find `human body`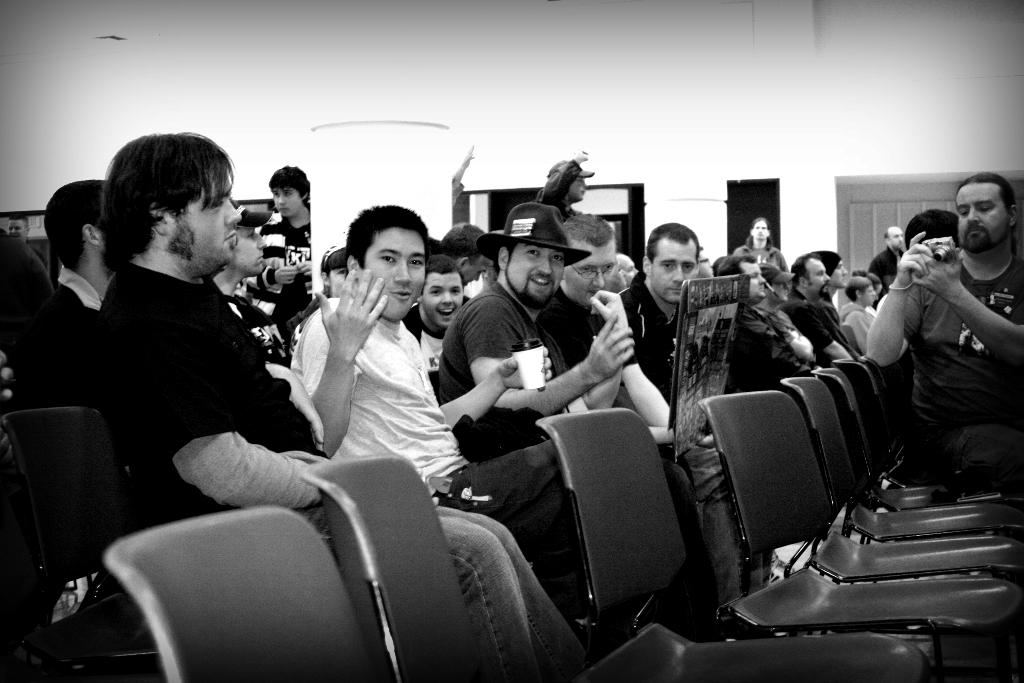
region(535, 210, 664, 439)
